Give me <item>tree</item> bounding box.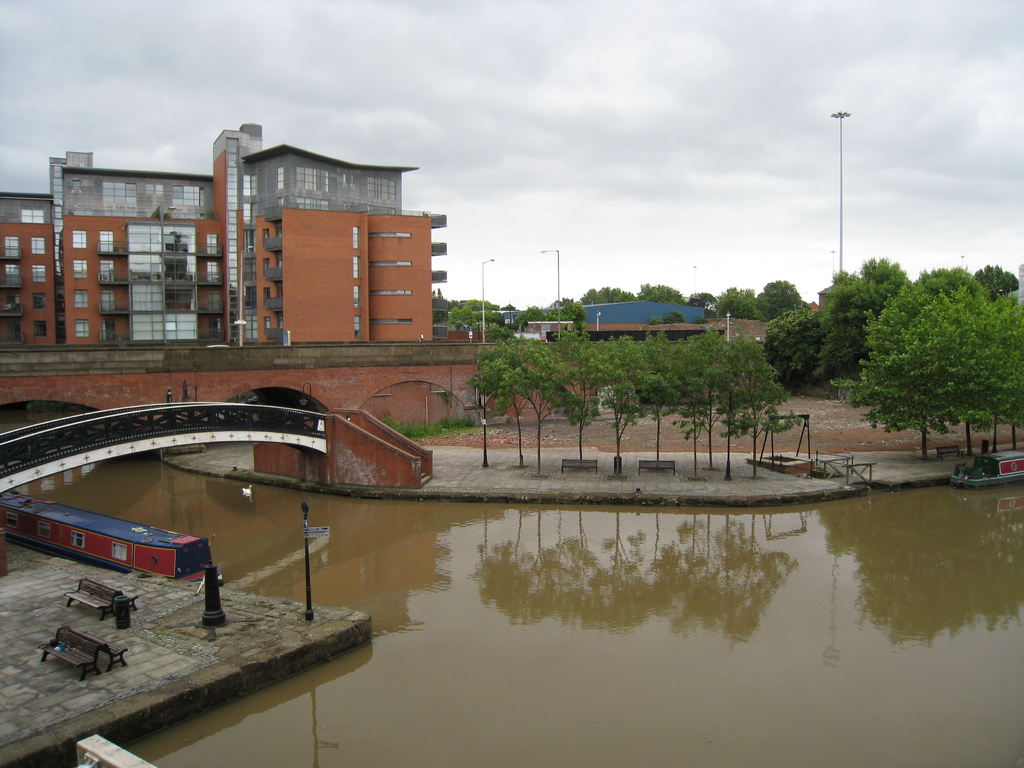
box(551, 299, 588, 326).
